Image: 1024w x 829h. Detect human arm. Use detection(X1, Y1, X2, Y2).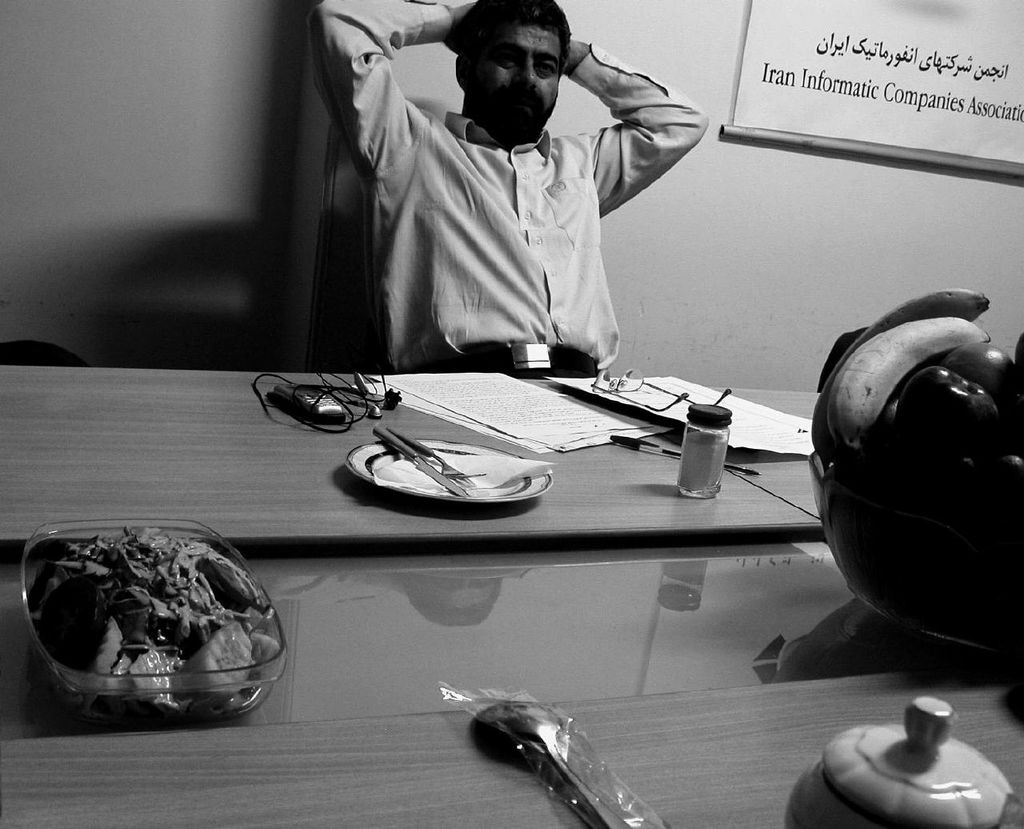
detection(566, 41, 706, 227).
